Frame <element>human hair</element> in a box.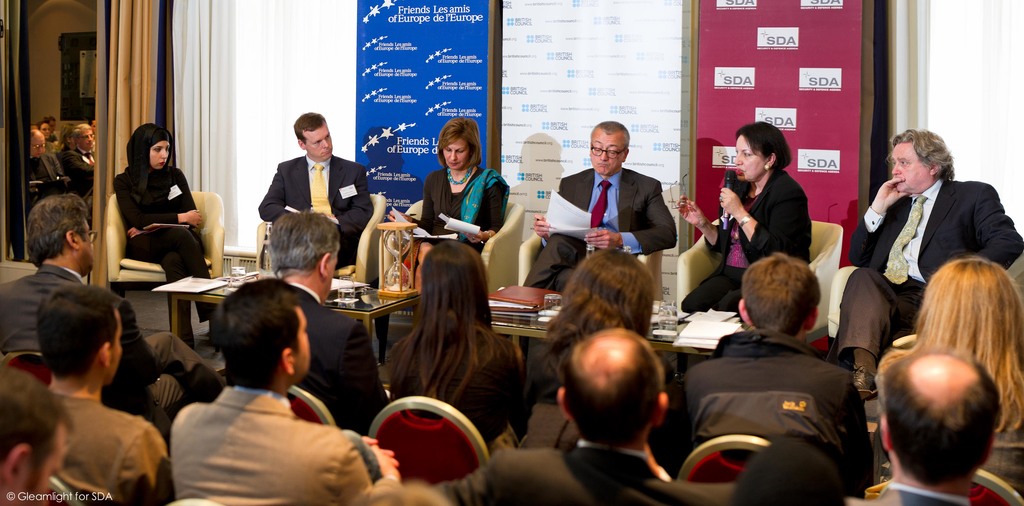
[881,344,1000,489].
